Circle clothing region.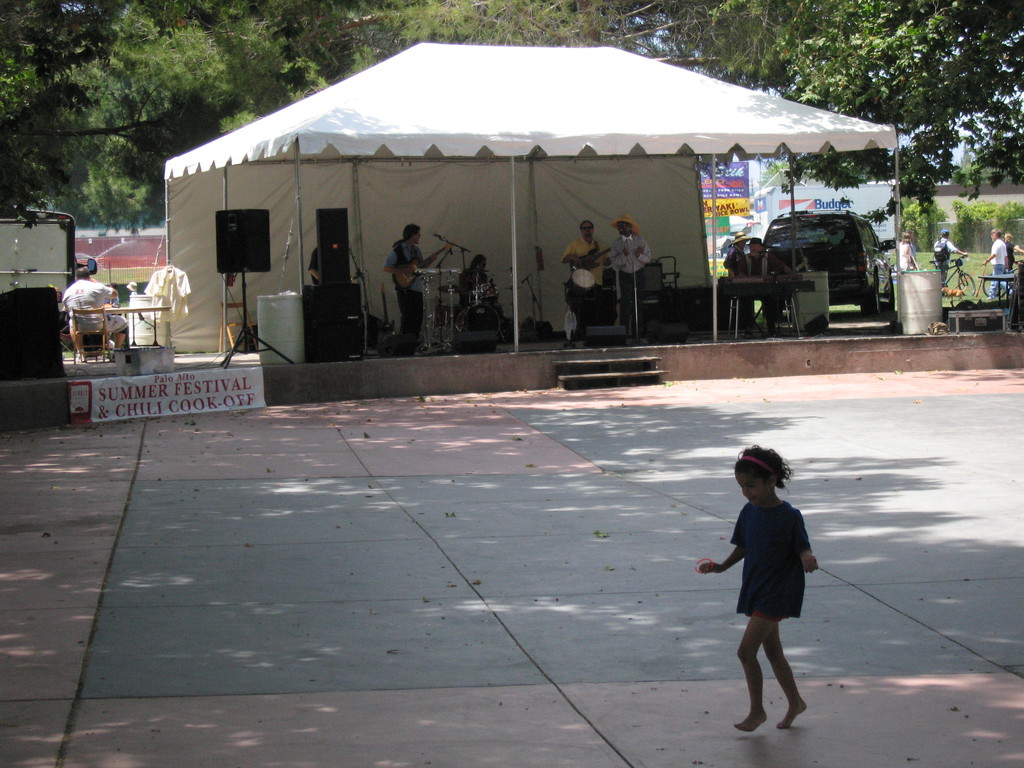
Region: 566:233:609:331.
